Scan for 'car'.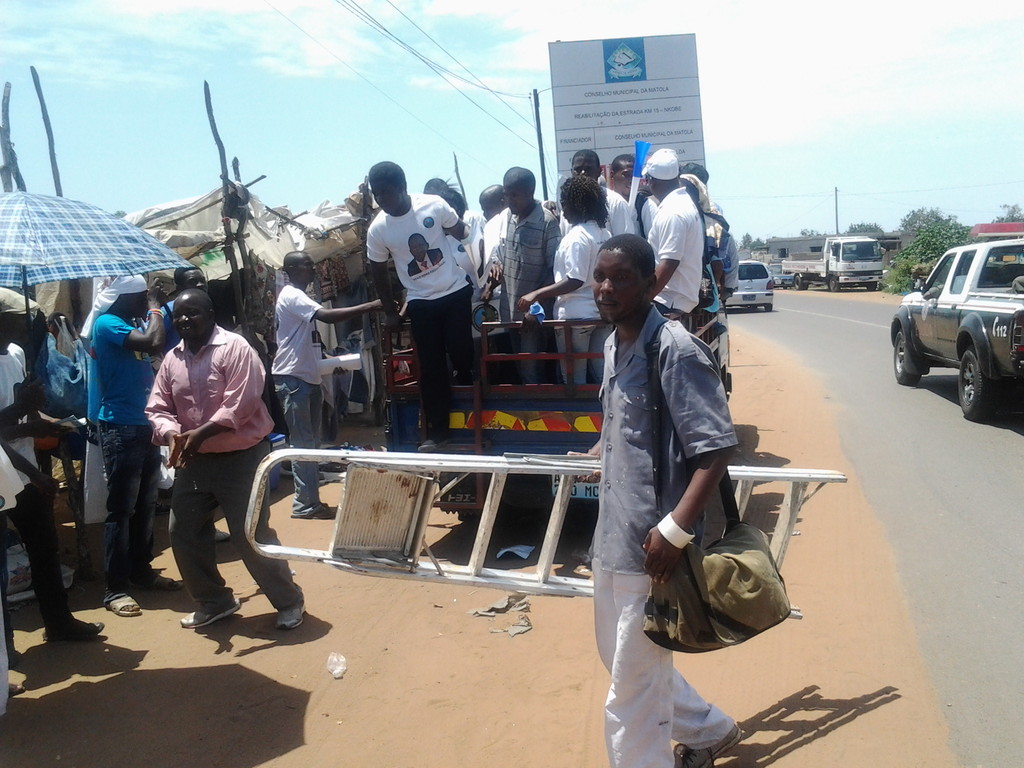
Scan result: 722,259,780,310.
